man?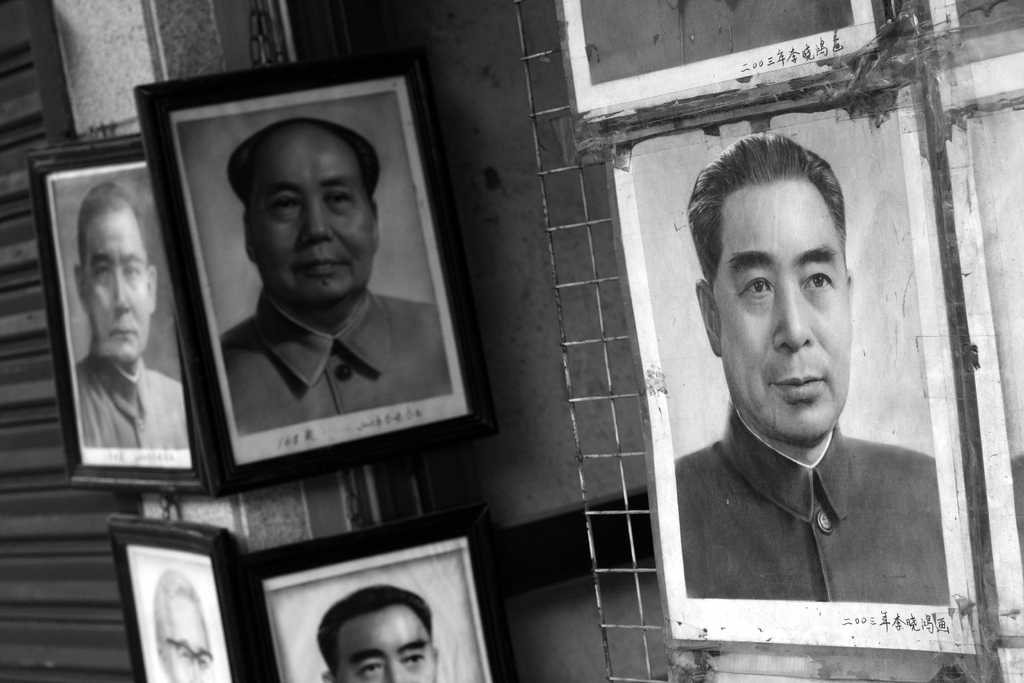
<bbox>148, 562, 214, 682</bbox>
